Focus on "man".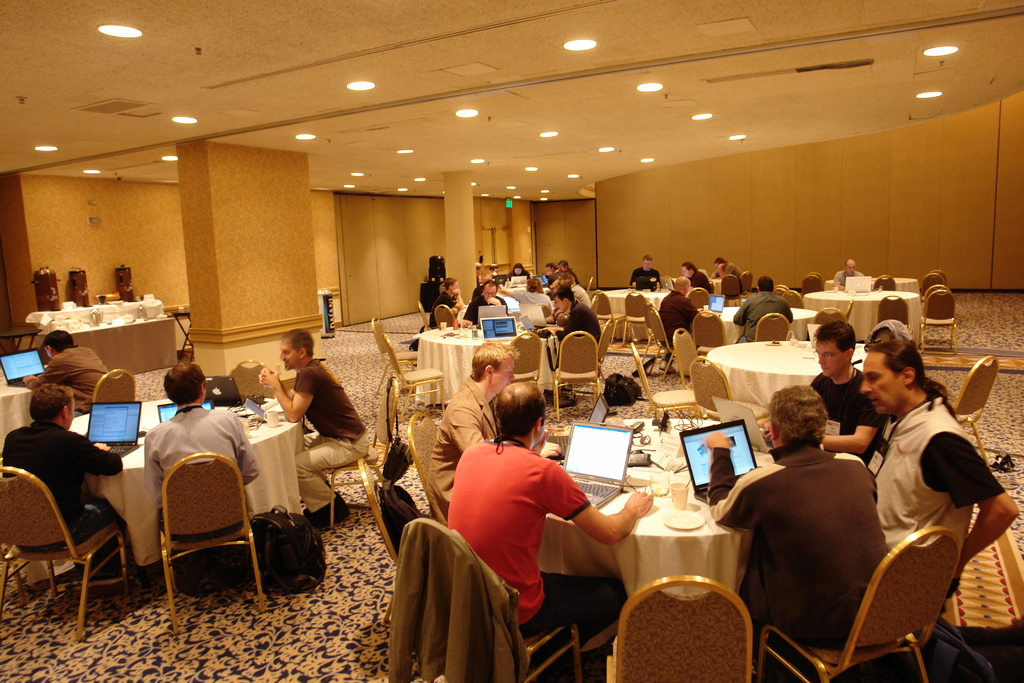
Focused at <bbox>434, 336, 515, 509</bbox>.
